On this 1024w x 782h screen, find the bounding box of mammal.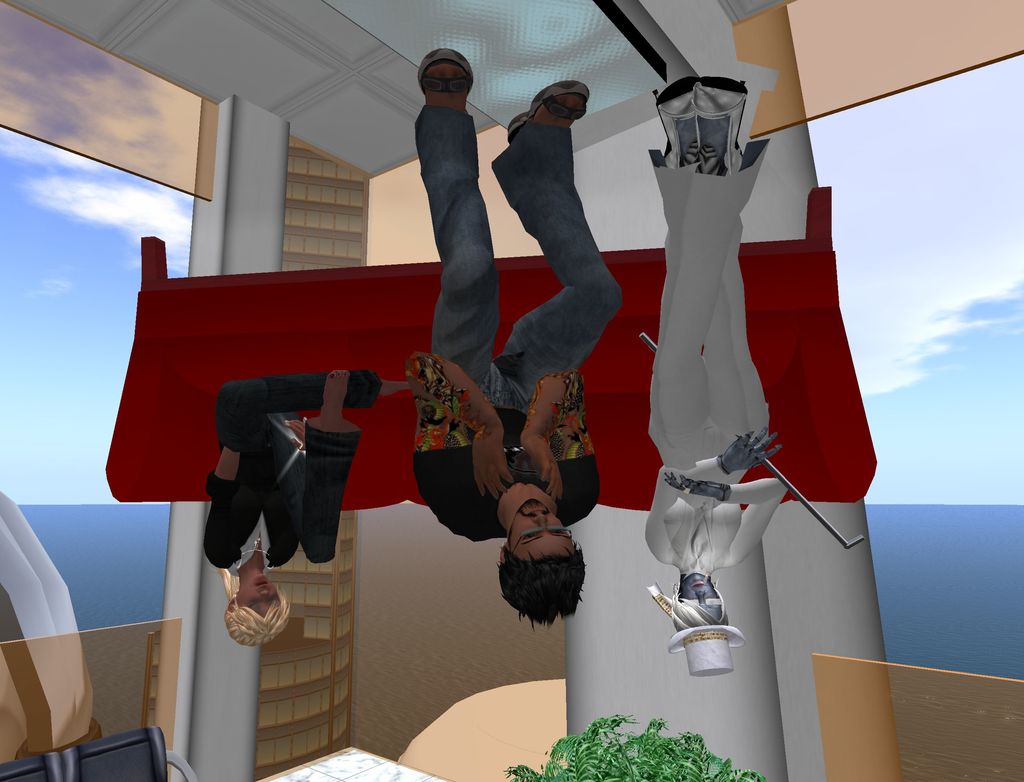
Bounding box: {"x1": 201, "y1": 369, "x2": 397, "y2": 644}.
